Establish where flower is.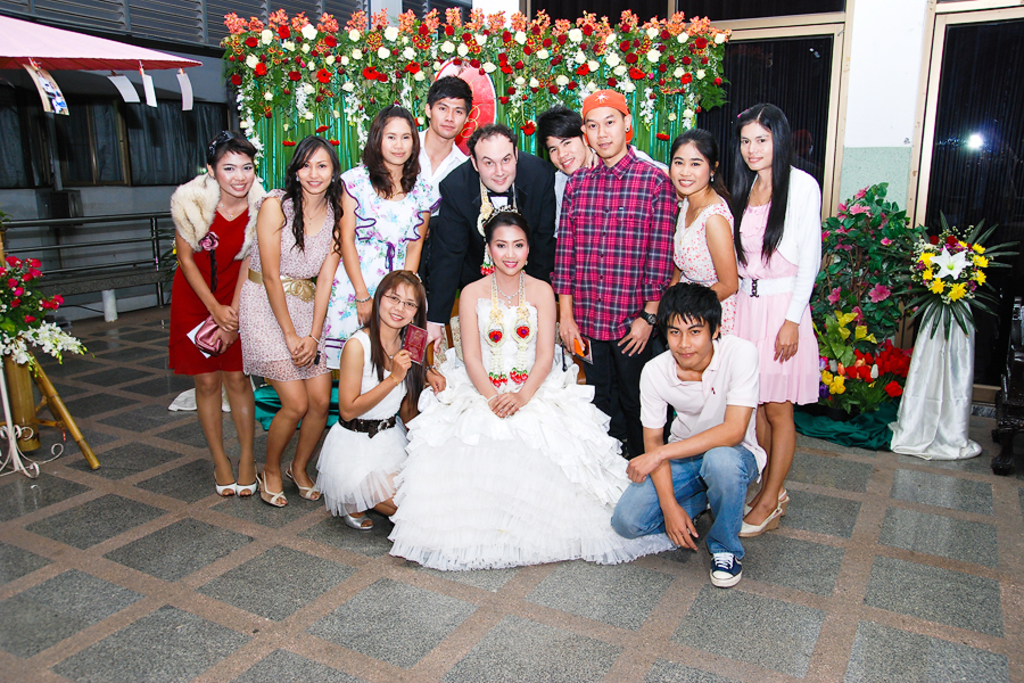
Established at crop(199, 232, 218, 250).
